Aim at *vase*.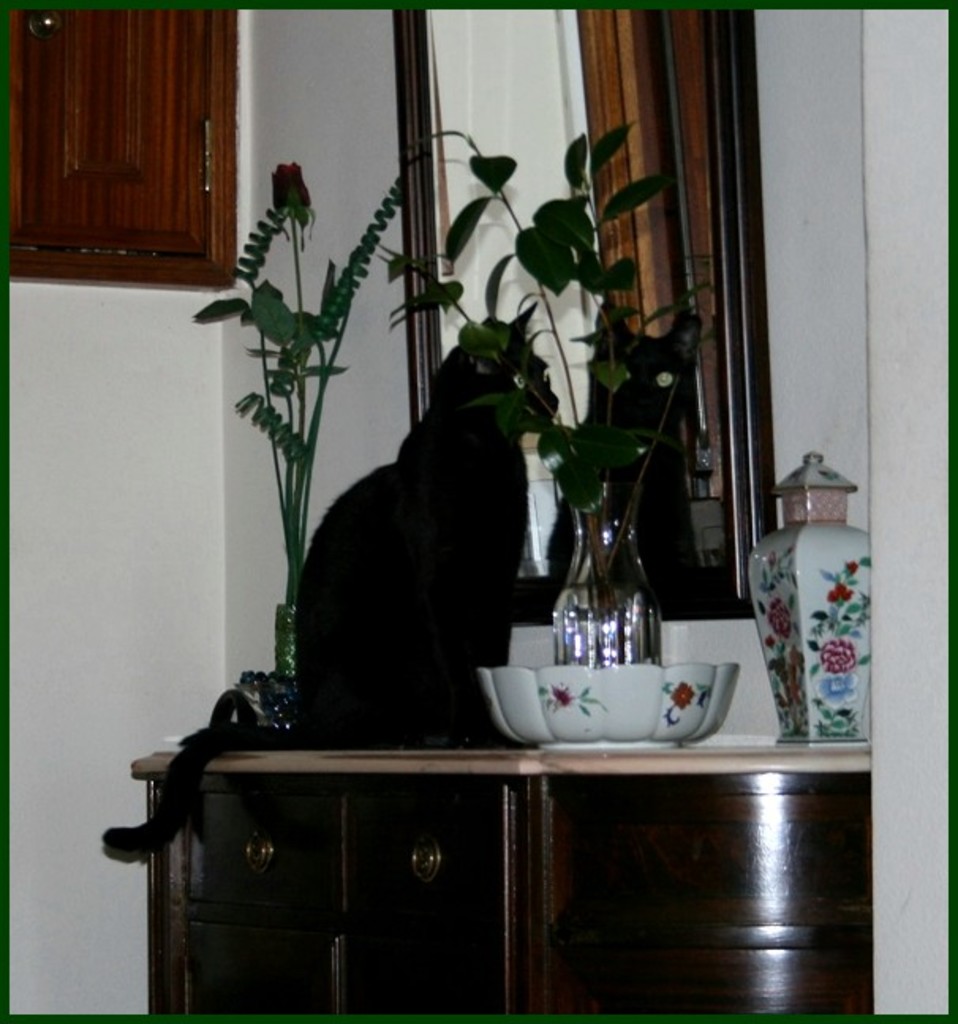
Aimed at (x1=549, y1=488, x2=662, y2=668).
